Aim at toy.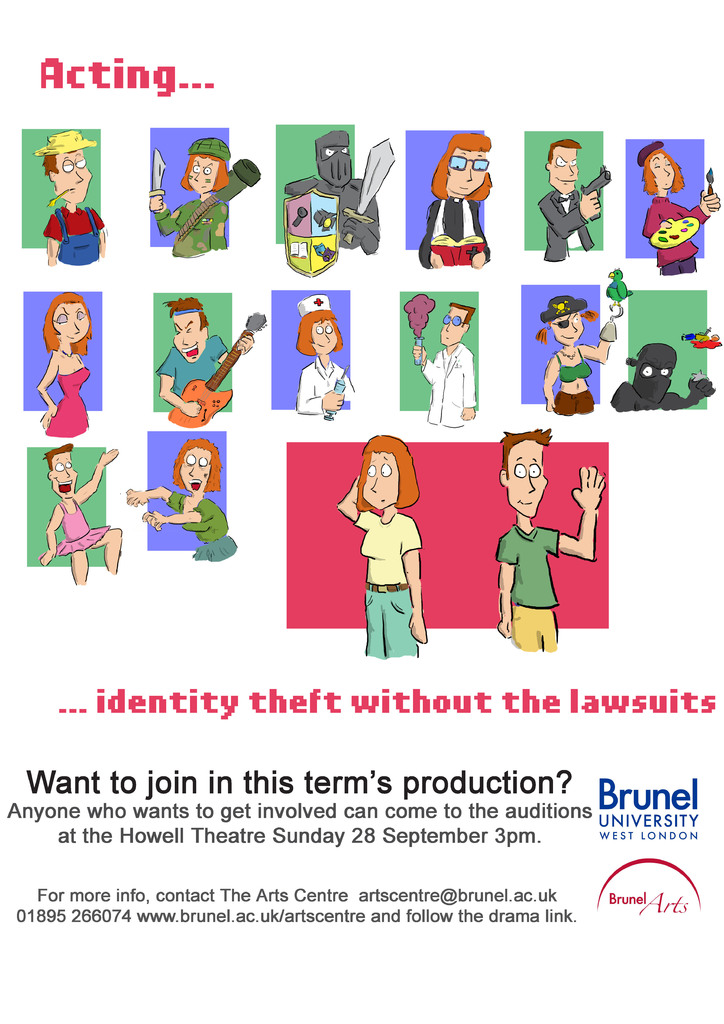
Aimed at {"left": 539, "top": 288, "right": 609, "bottom": 405}.
